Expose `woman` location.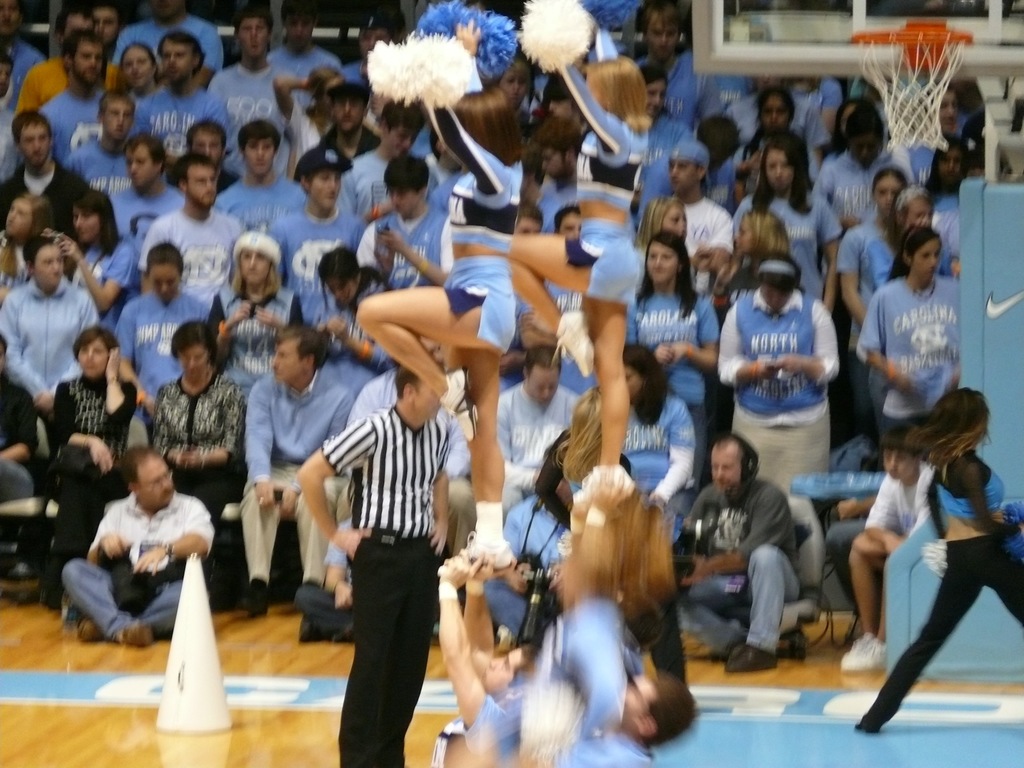
Exposed at [0,193,50,319].
